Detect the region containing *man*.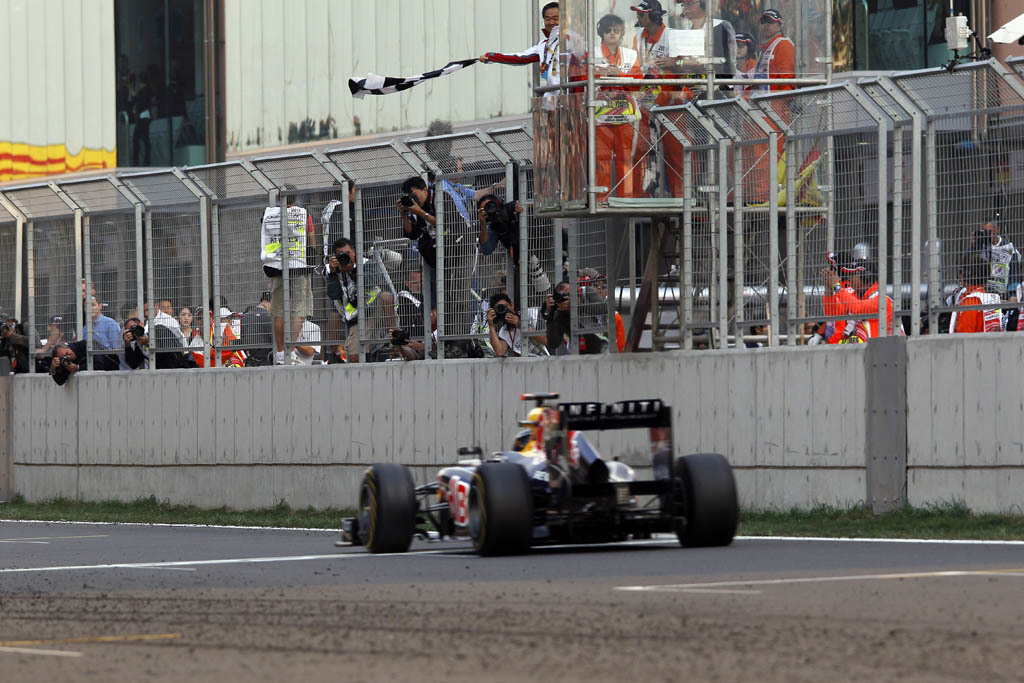
(left=393, top=175, right=466, bottom=360).
